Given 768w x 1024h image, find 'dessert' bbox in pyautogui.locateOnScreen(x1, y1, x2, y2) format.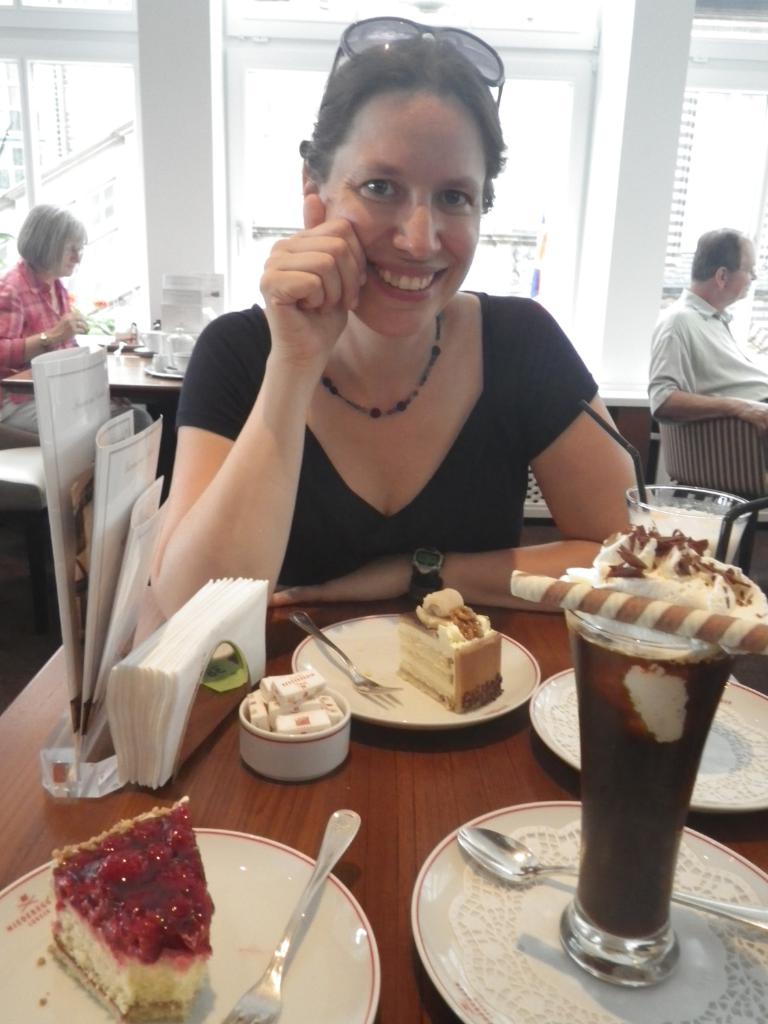
pyautogui.locateOnScreen(36, 819, 222, 1023).
